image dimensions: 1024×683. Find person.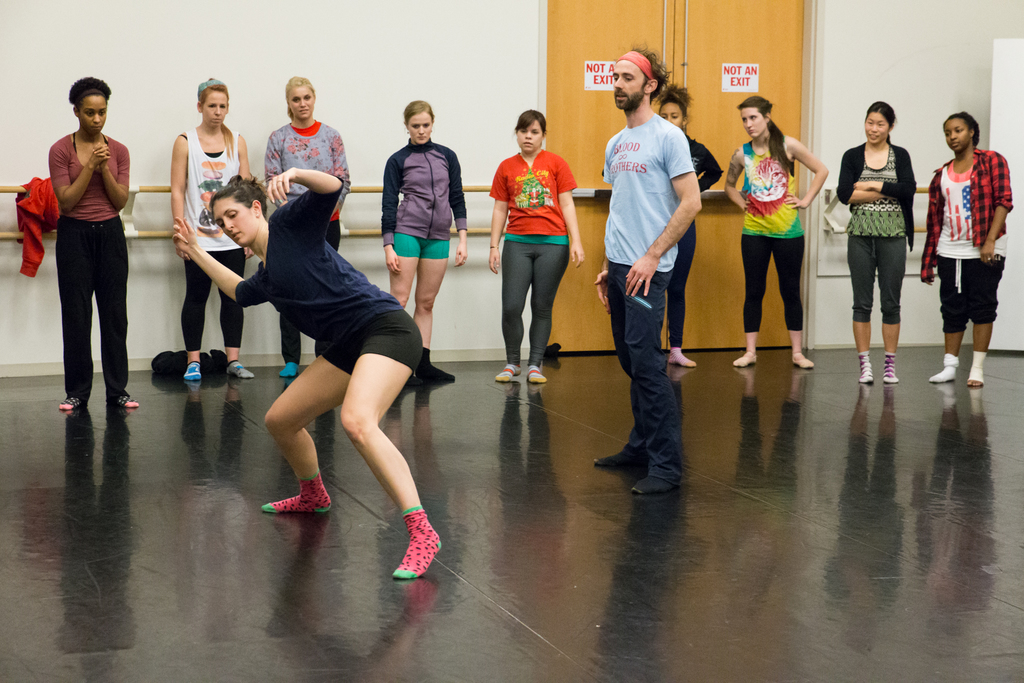
select_region(937, 93, 1014, 395).
